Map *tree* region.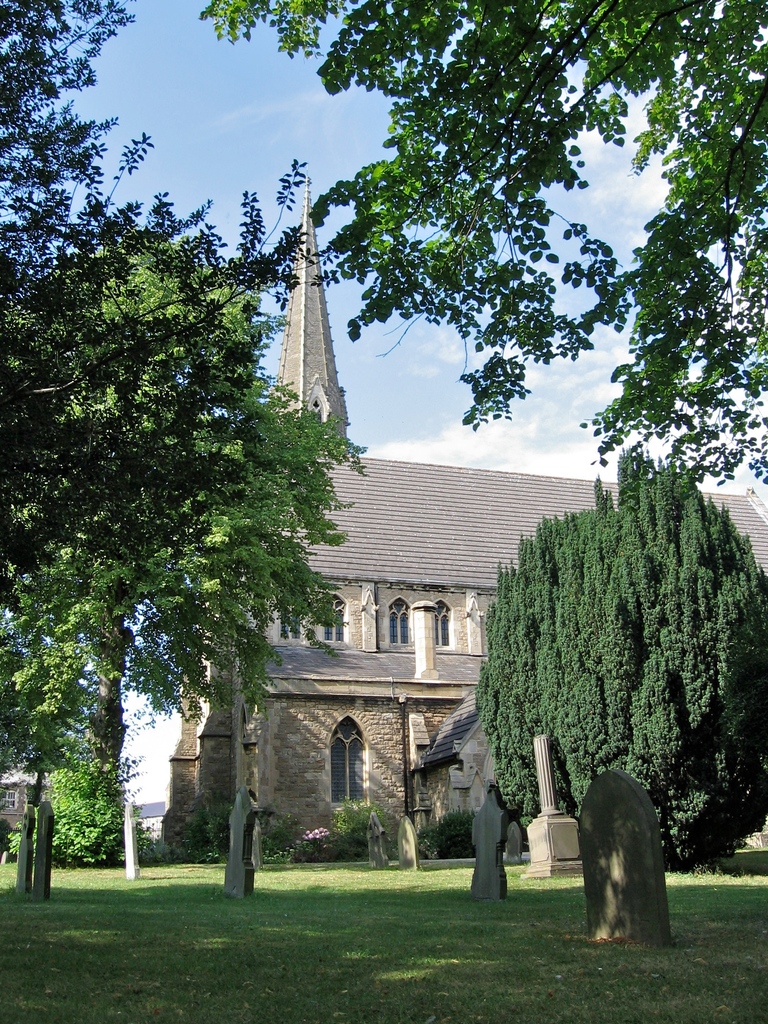
Mapped to crop(478, 435, 767, 874).
